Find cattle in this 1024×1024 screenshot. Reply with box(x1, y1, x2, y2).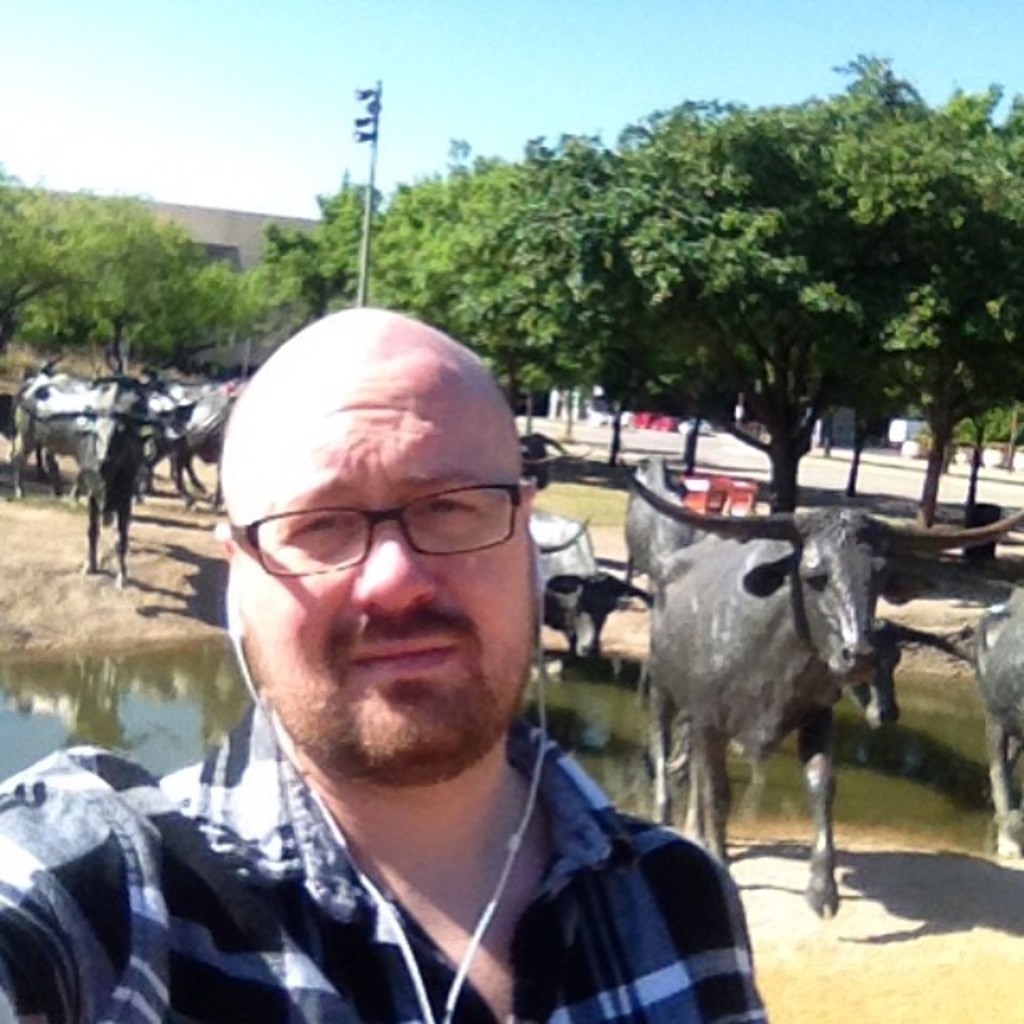
box(952, 597, 1022, 862).
